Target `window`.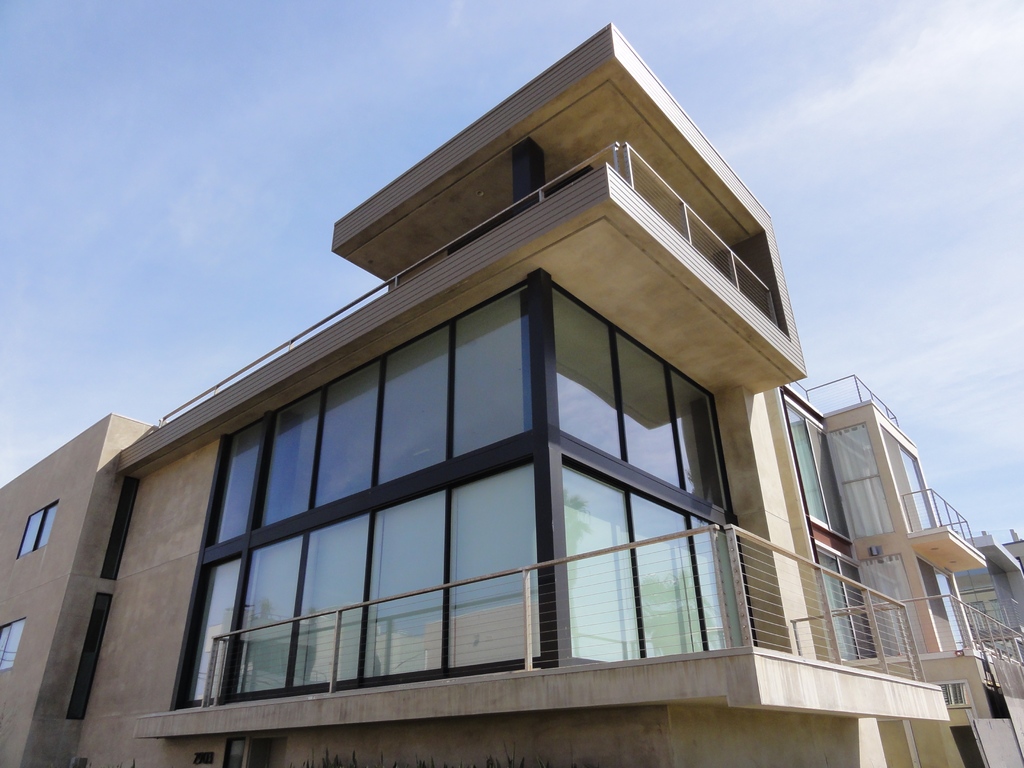
Target region: pyautogui.locateOnScreen(836, 426, 902, 539).
